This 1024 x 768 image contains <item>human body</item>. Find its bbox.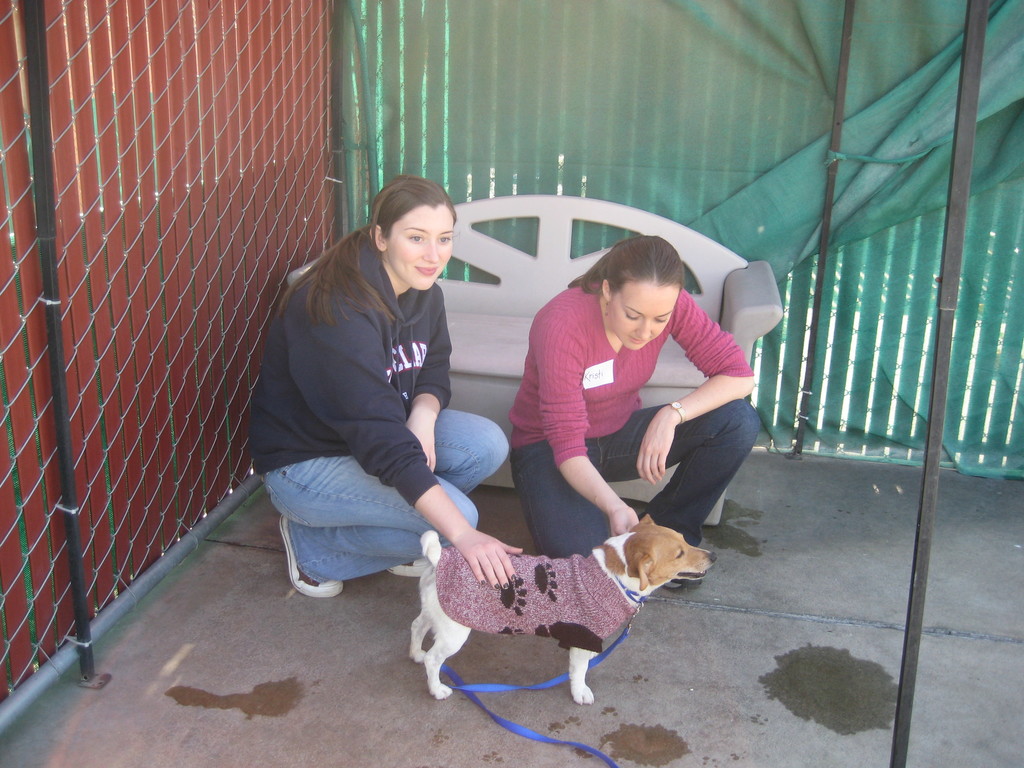
(x1=254, y1=179, x2=509, y2=605).
